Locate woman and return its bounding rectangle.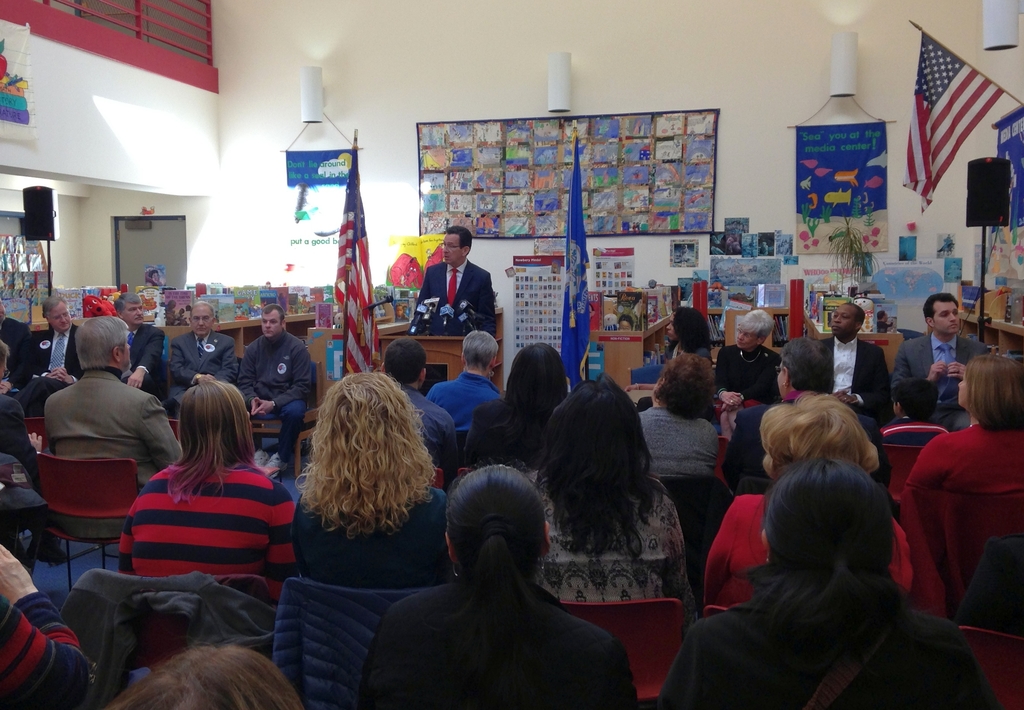
bbox(716, 308, 785, 430).
